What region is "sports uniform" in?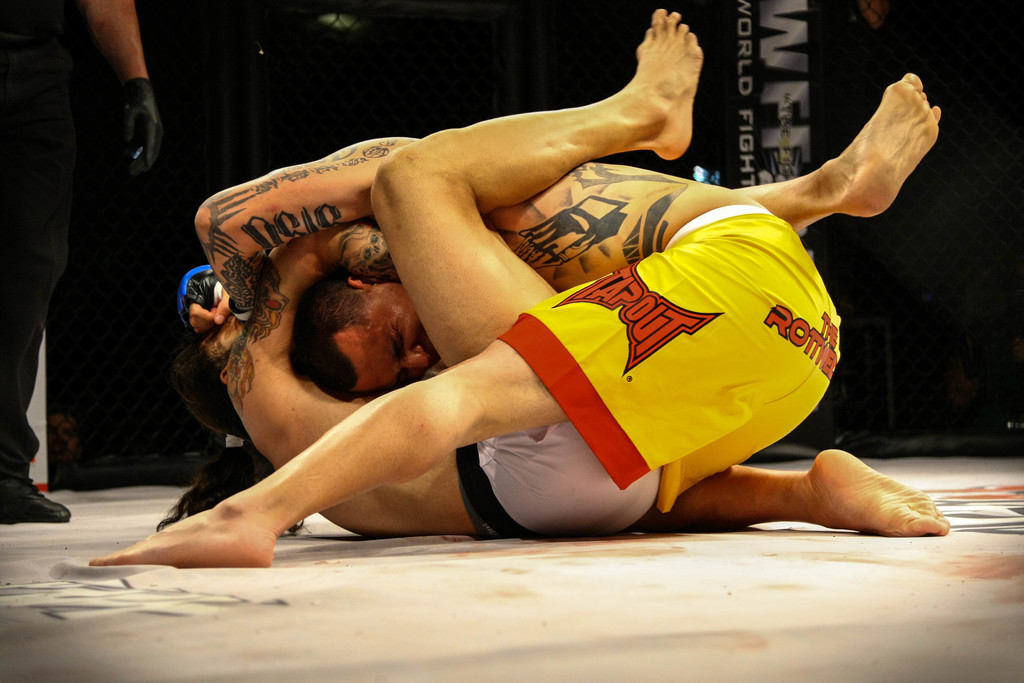
(463,422,668,539).
